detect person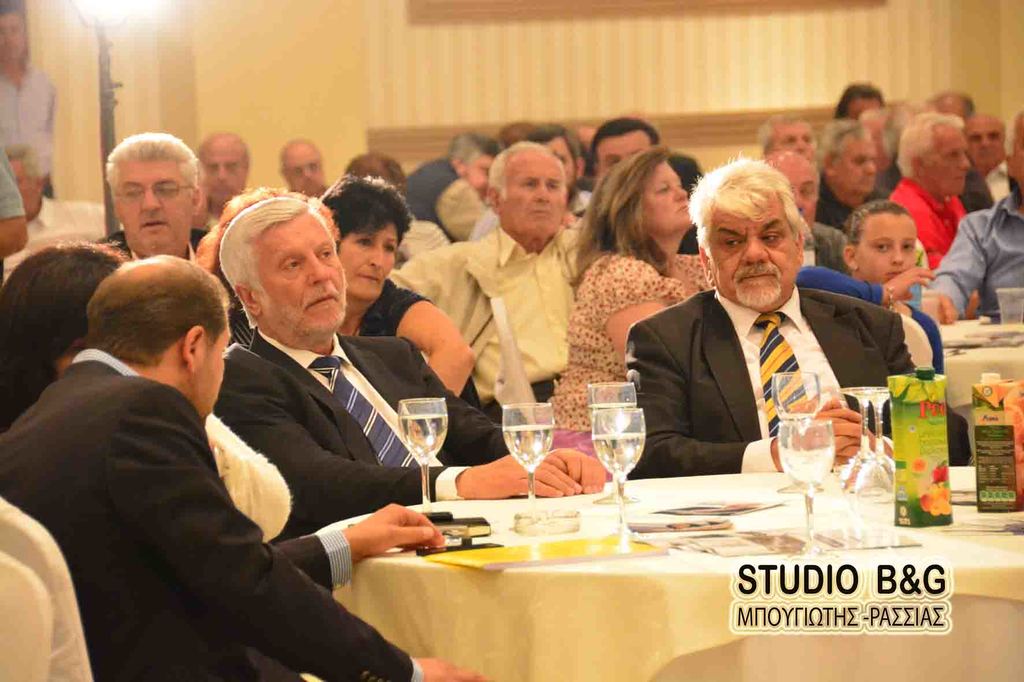
select_region(627, 153, 900, 504)
